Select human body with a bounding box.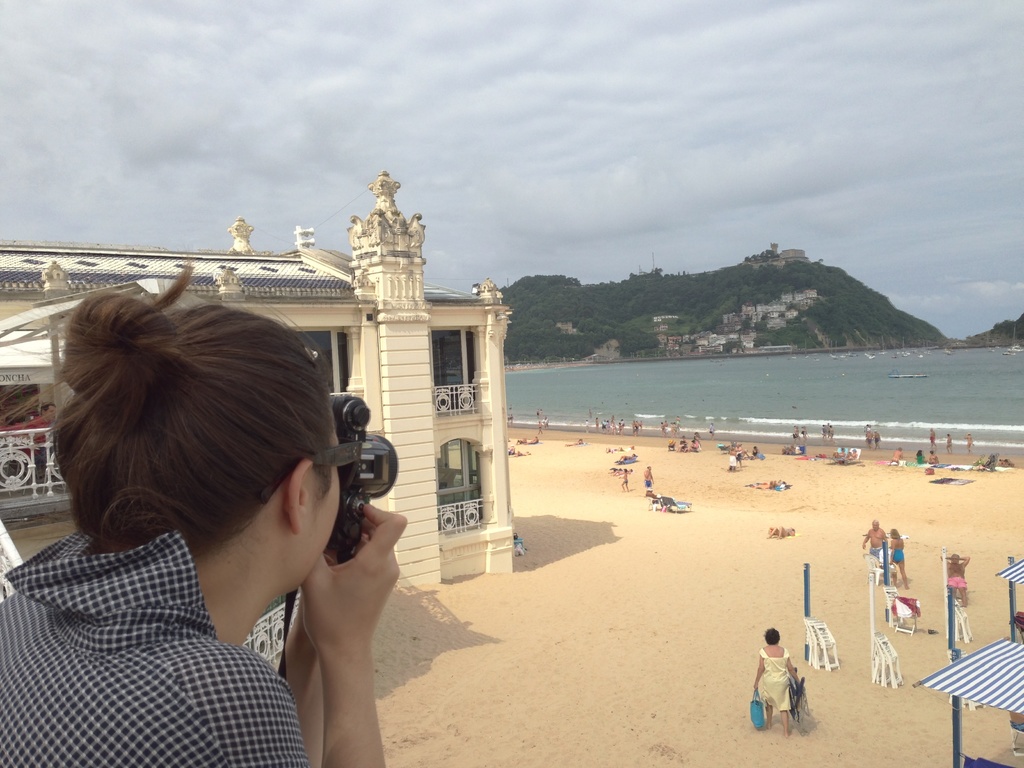
bbox=[825, 423, 835, 438].
